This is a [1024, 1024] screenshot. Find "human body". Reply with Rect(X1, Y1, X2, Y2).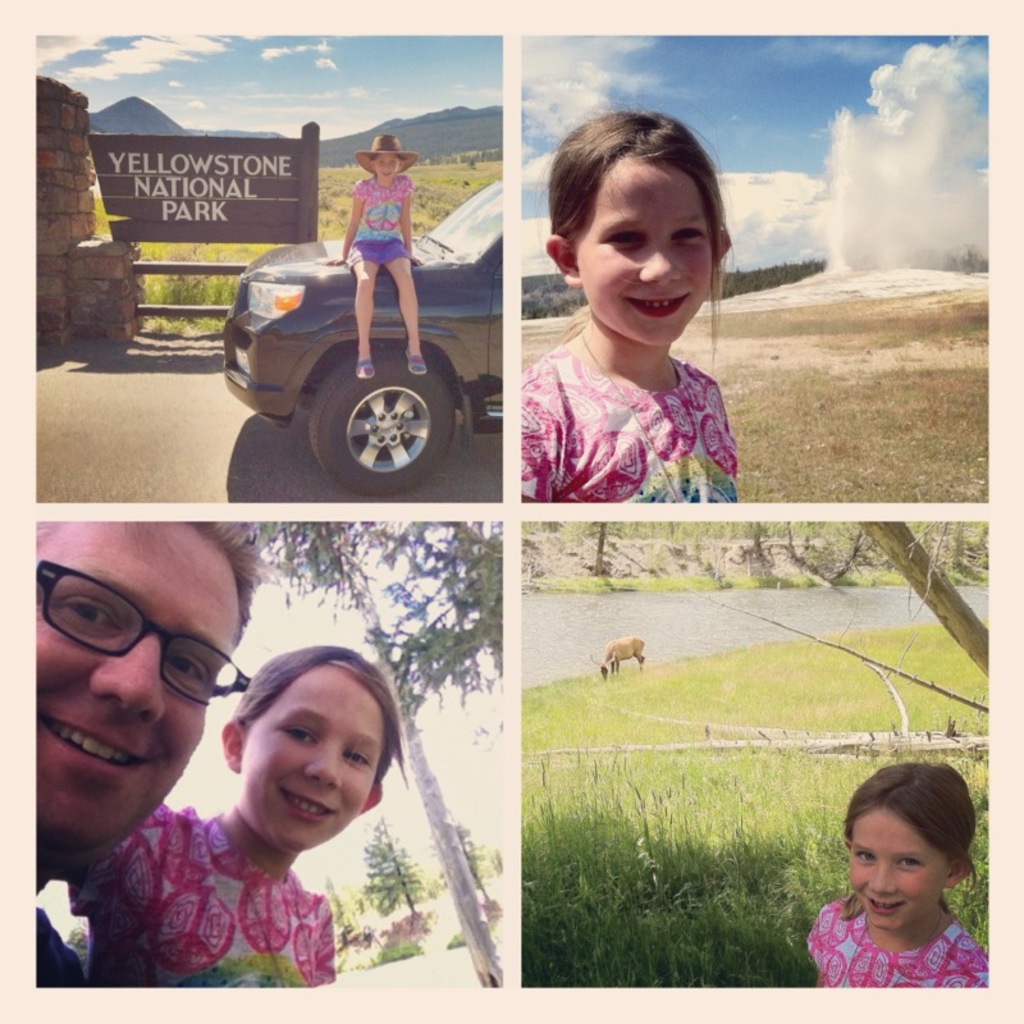
Rect(74, 643, 399, 979).
